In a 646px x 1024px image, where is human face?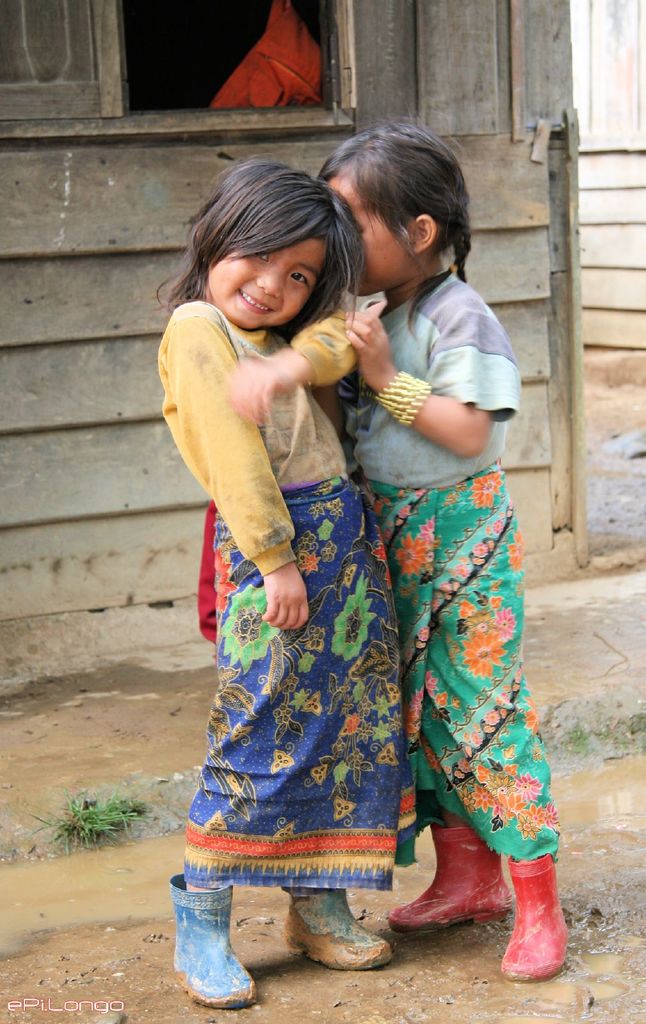
<box>319,180,410,299</box>.
